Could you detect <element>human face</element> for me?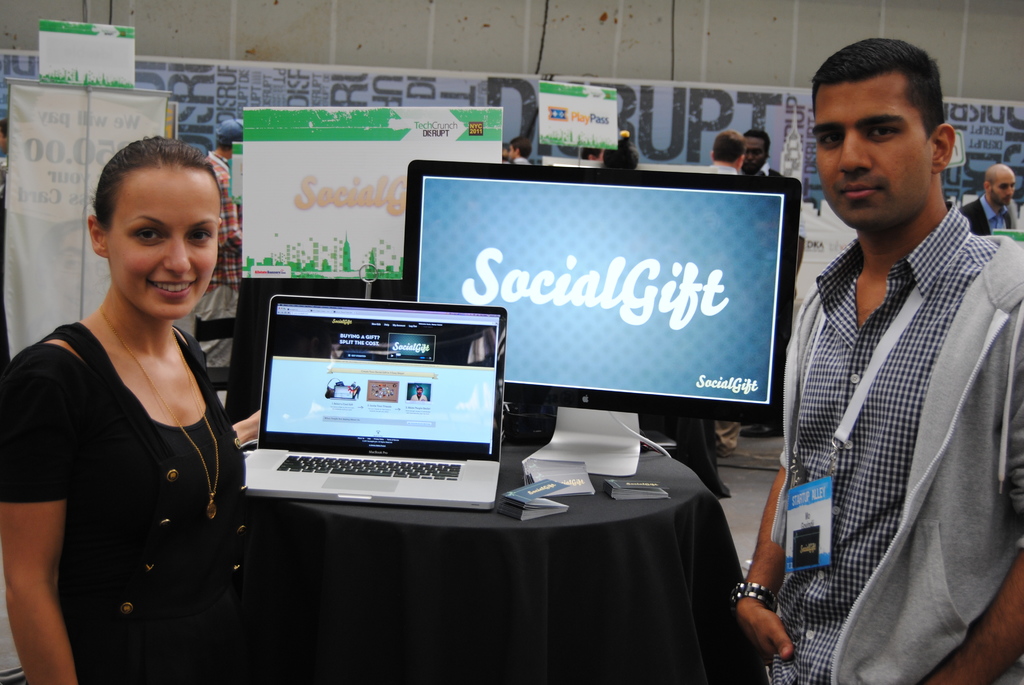
Detection result: [989, 174, 1015, 207].
